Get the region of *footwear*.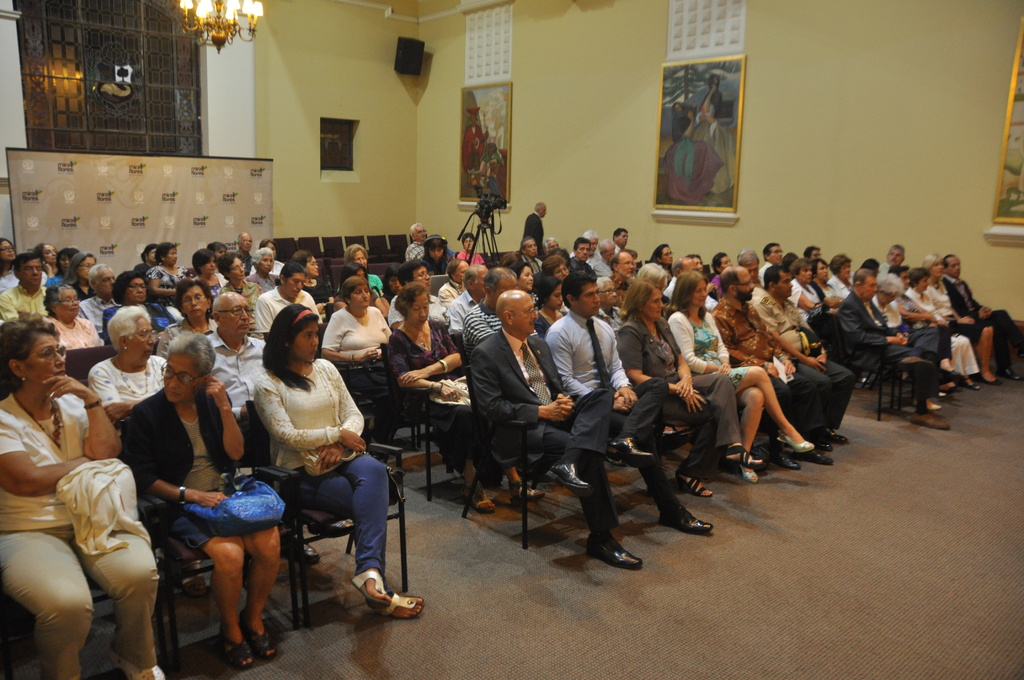
select_region(776, 455, 802, 467).
